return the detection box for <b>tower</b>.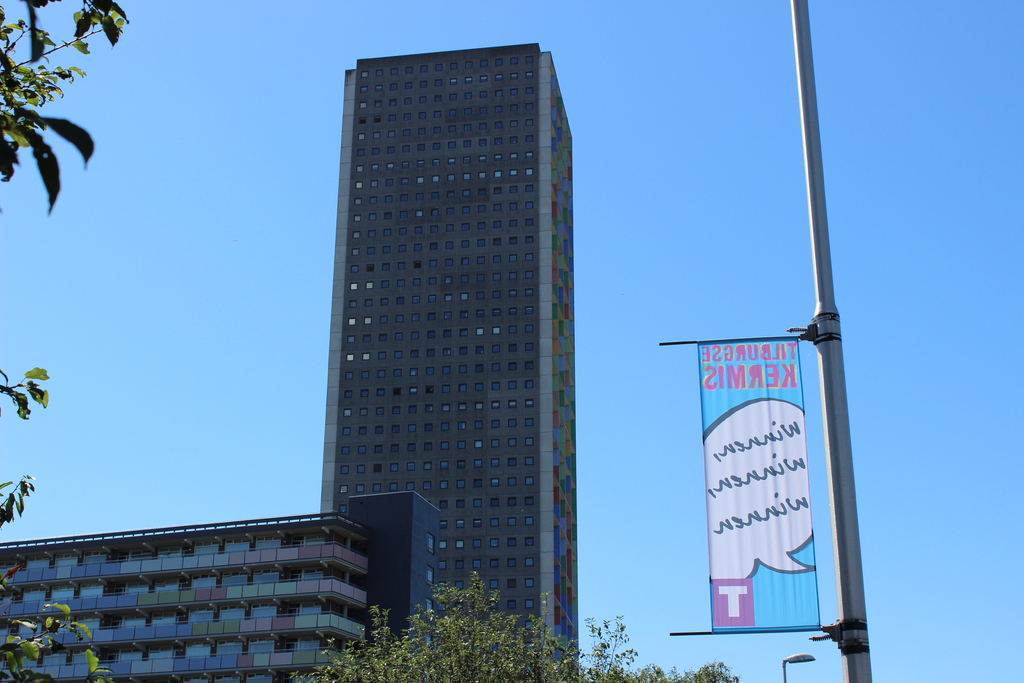
Rect(342, 25, 607, 607).
